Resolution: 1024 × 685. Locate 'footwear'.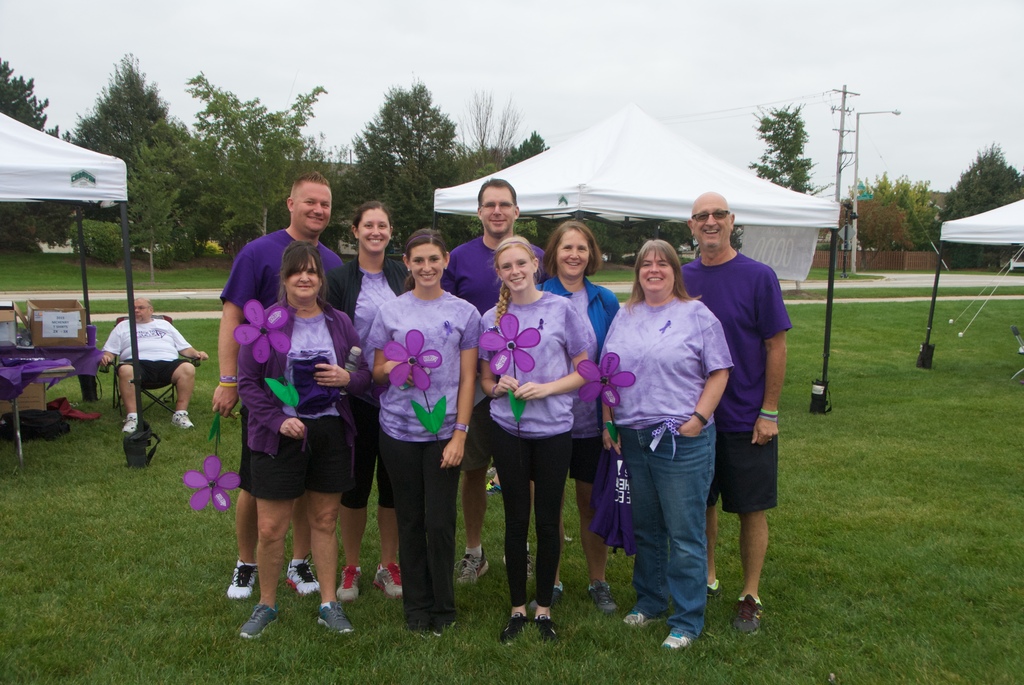
crop(239, 603, 280, 640).
